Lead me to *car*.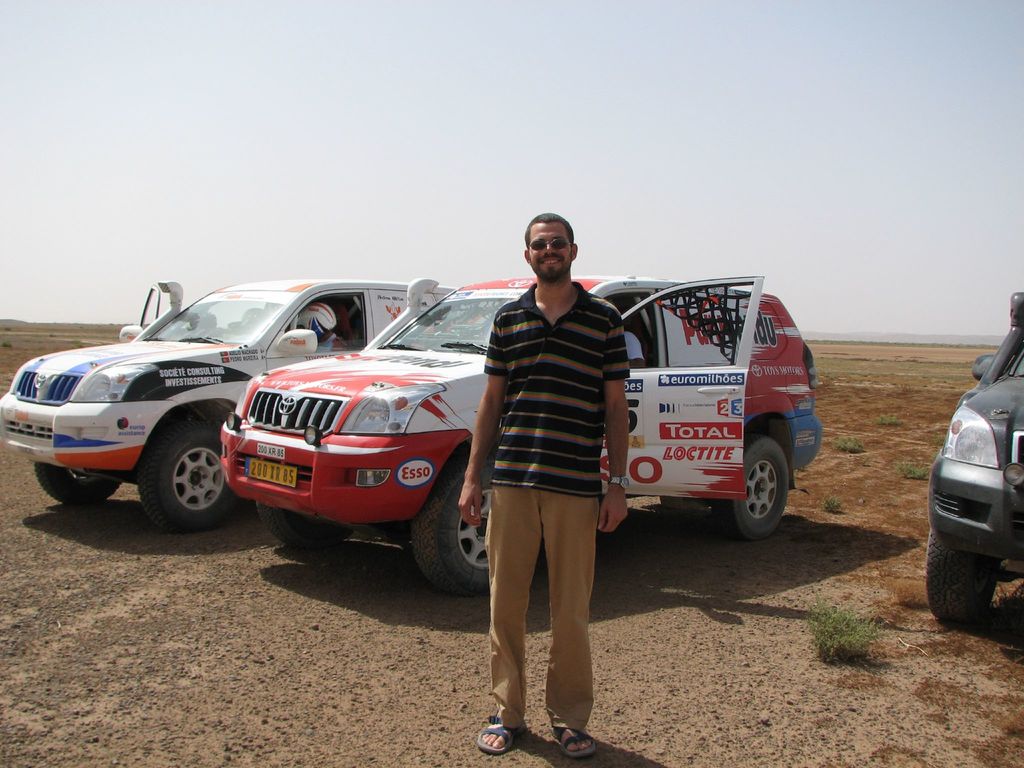
Lead to 212/278/820/595.
